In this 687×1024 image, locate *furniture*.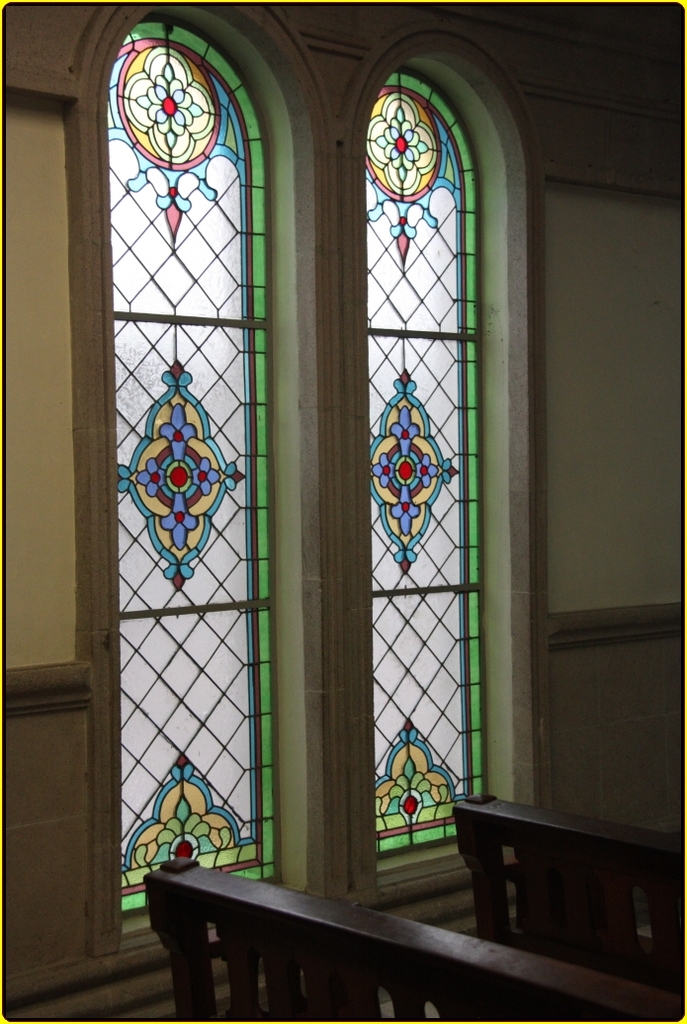
Bounding box: bbox=[451, 795, 686, 997].
